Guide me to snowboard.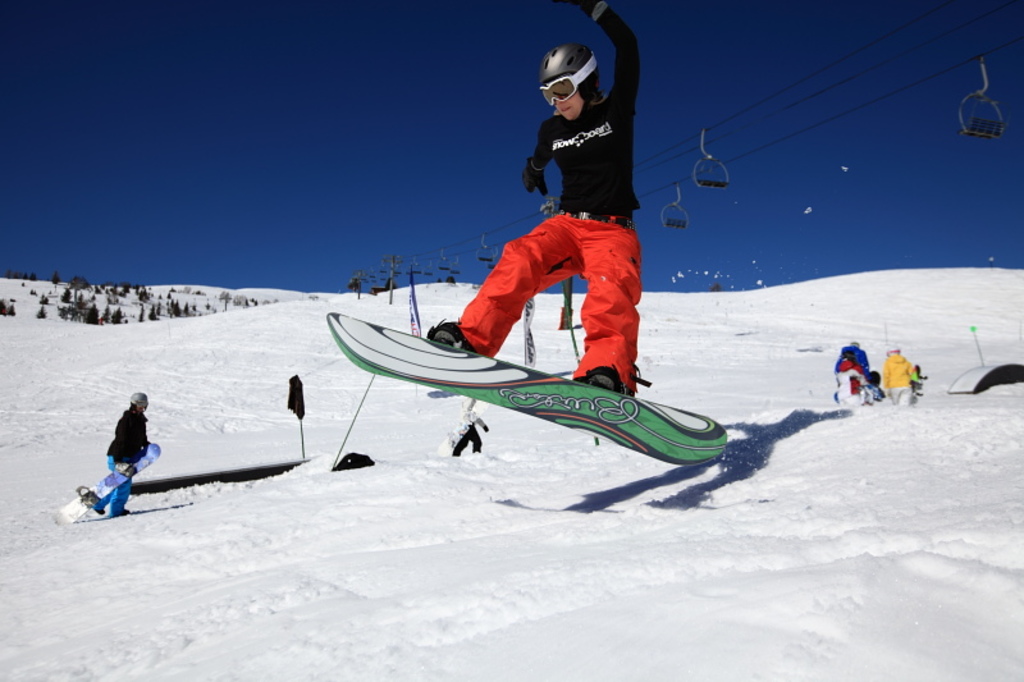
Guidance: (326,311,727,471).
